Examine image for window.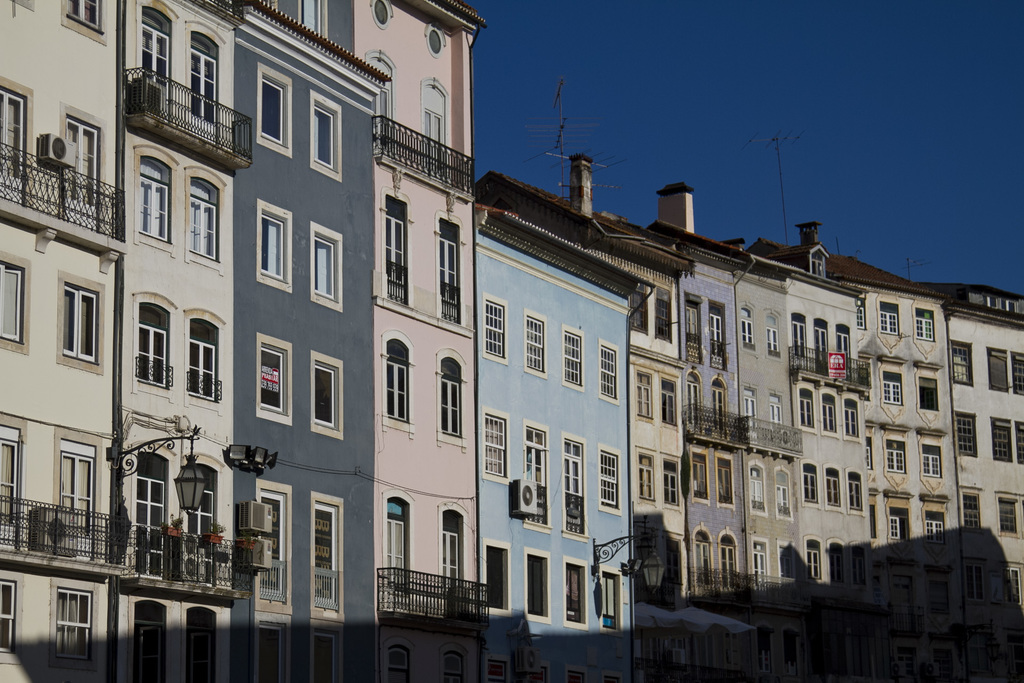
Examination result: bbox(776, 468, 797, 517).
